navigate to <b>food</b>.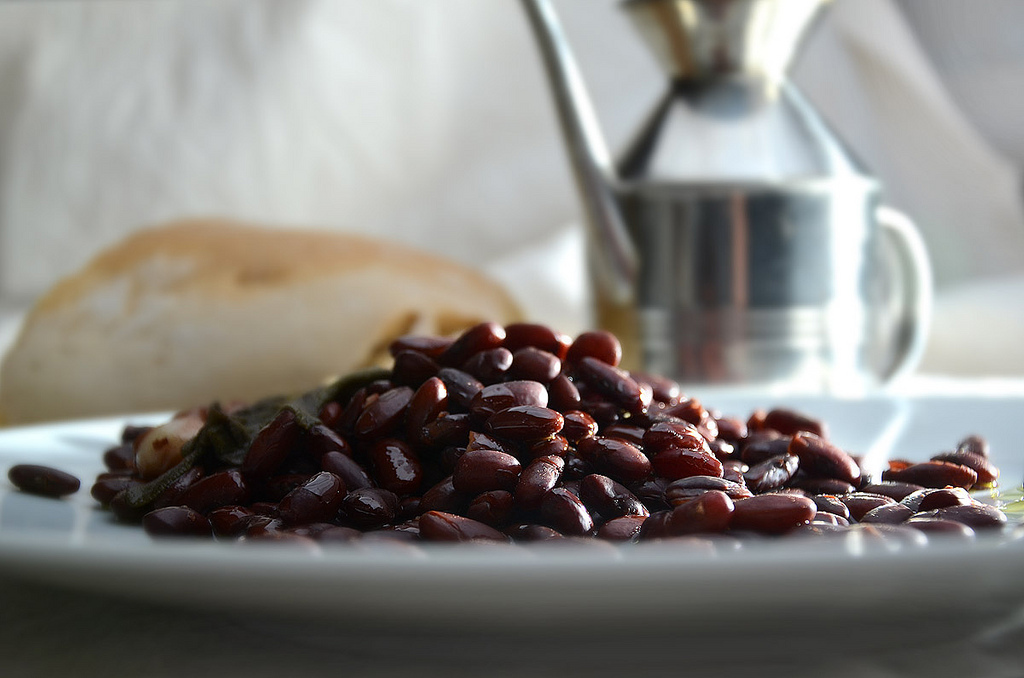
Navigation target: [10, 460, 82, 495].
